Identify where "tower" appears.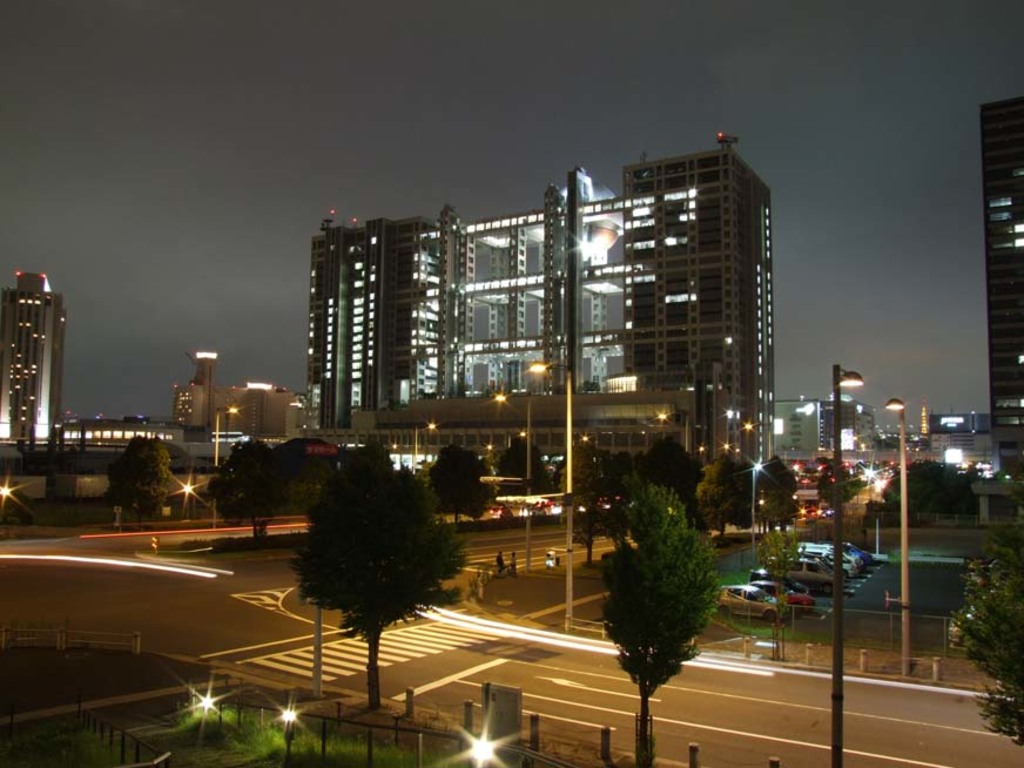
Appears at 622:146:775:467.
